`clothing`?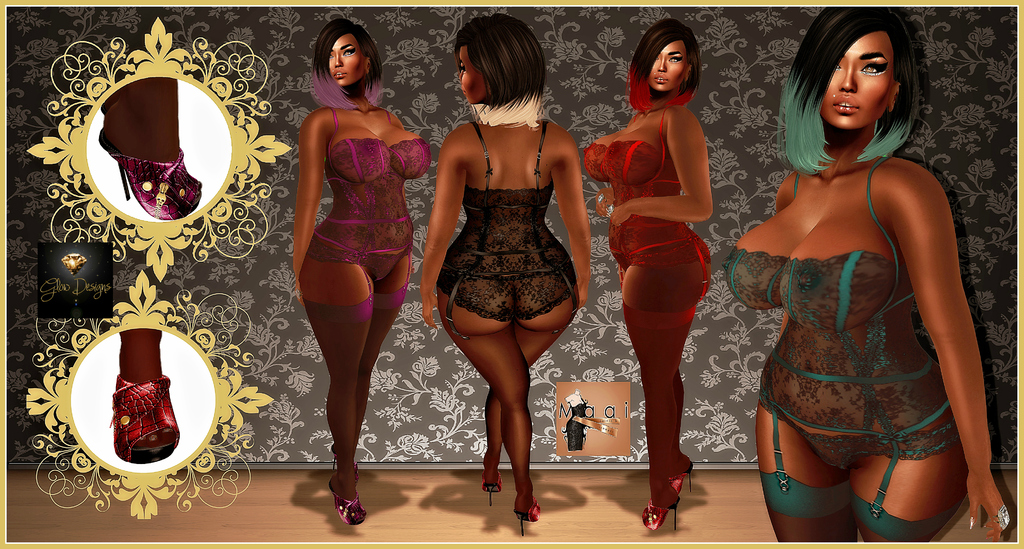
region(579, 122, 717, 504)
